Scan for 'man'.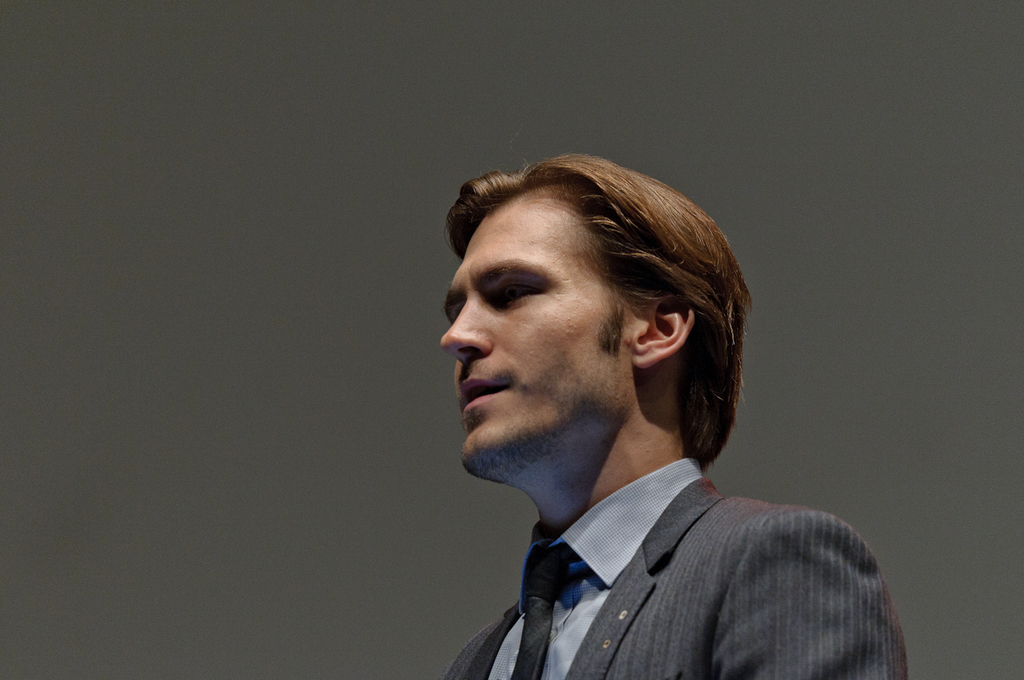
Scan result: [left=440, top=161, right=916, bottom=679].
